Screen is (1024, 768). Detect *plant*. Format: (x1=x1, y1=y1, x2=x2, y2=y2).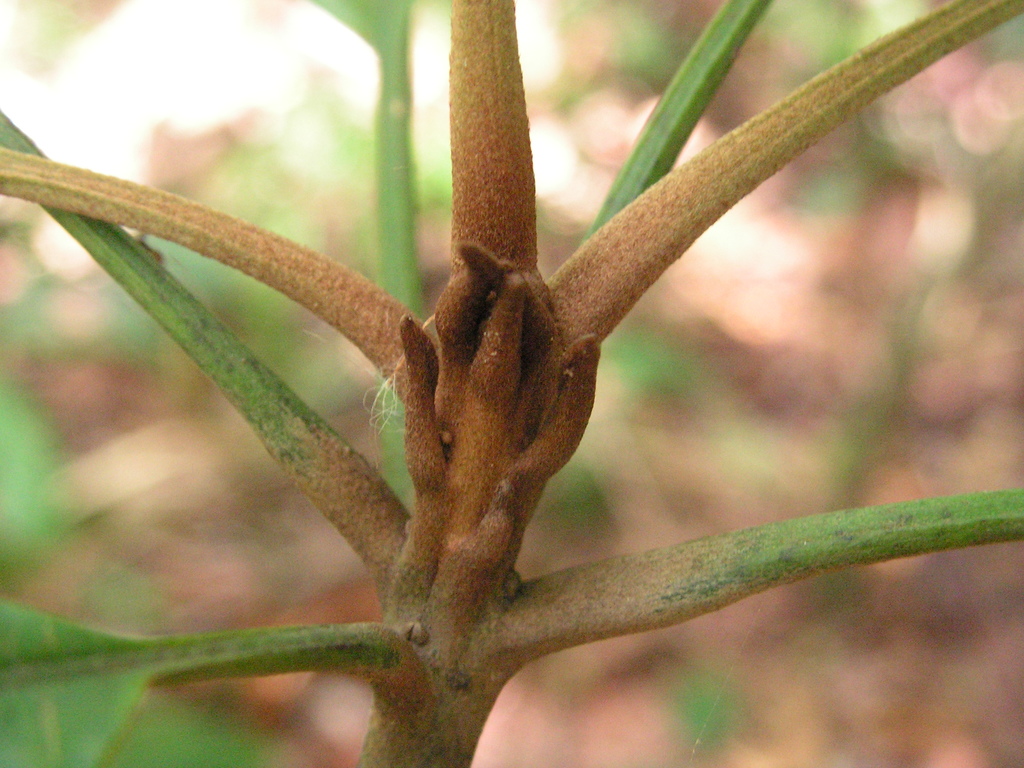
(x1=0, y1=0, x2=954, y2=756).
